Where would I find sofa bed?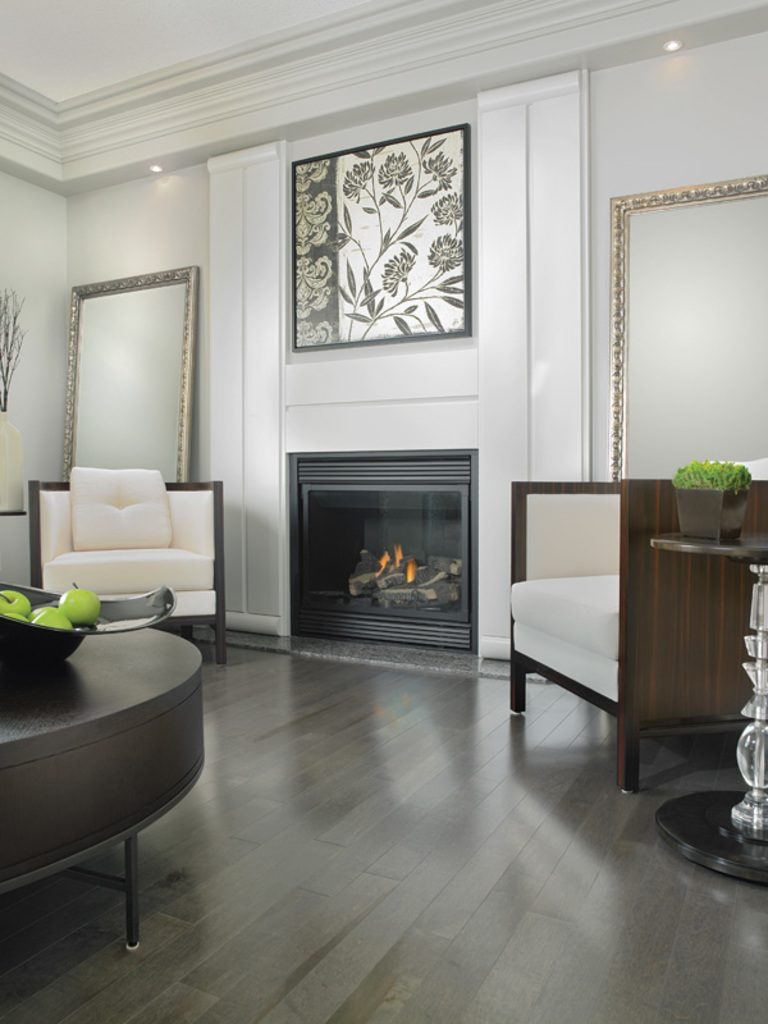
At box(509, 472, 767, 799).
